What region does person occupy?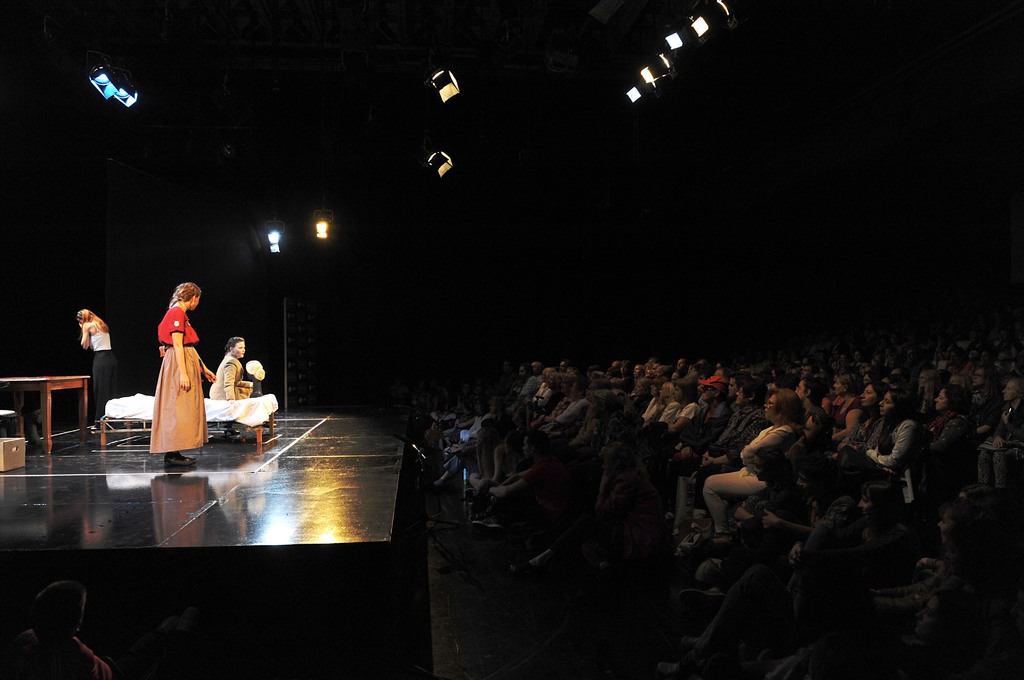
l=697, t=385, r=799, b=530.
